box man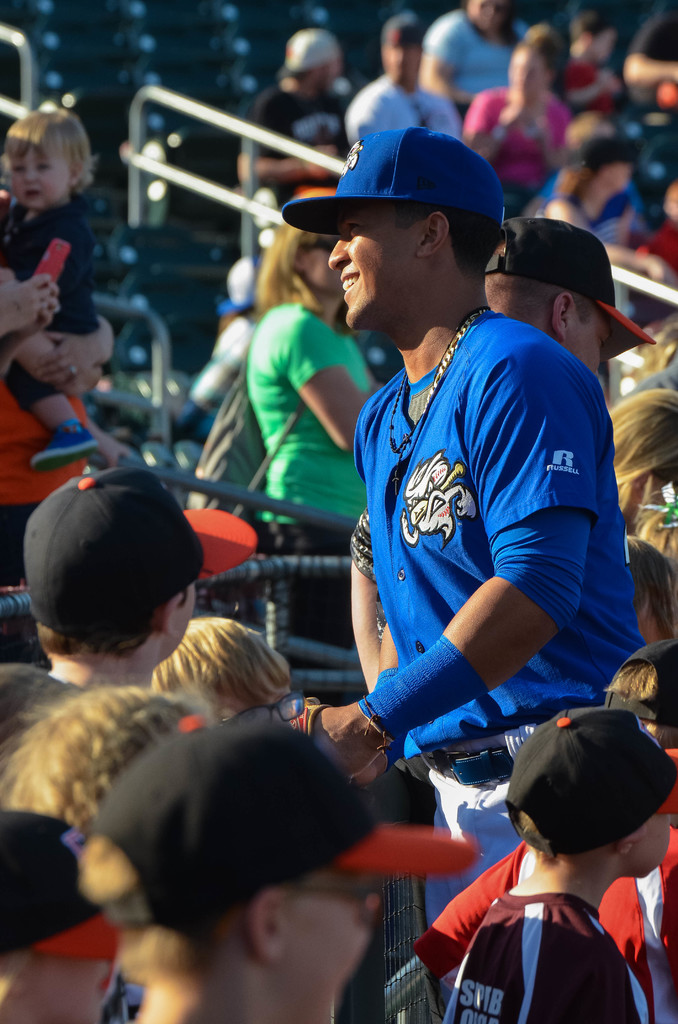
box(245, 108, 670, 1005)
